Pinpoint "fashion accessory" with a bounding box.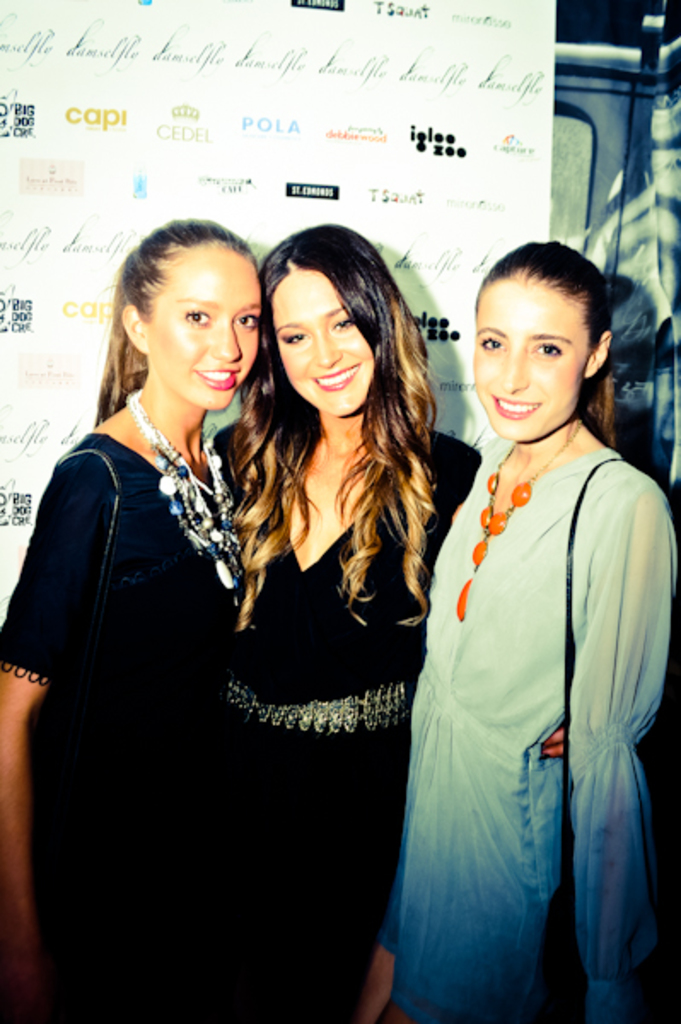
l=234, t=679, r=415, b=739.
